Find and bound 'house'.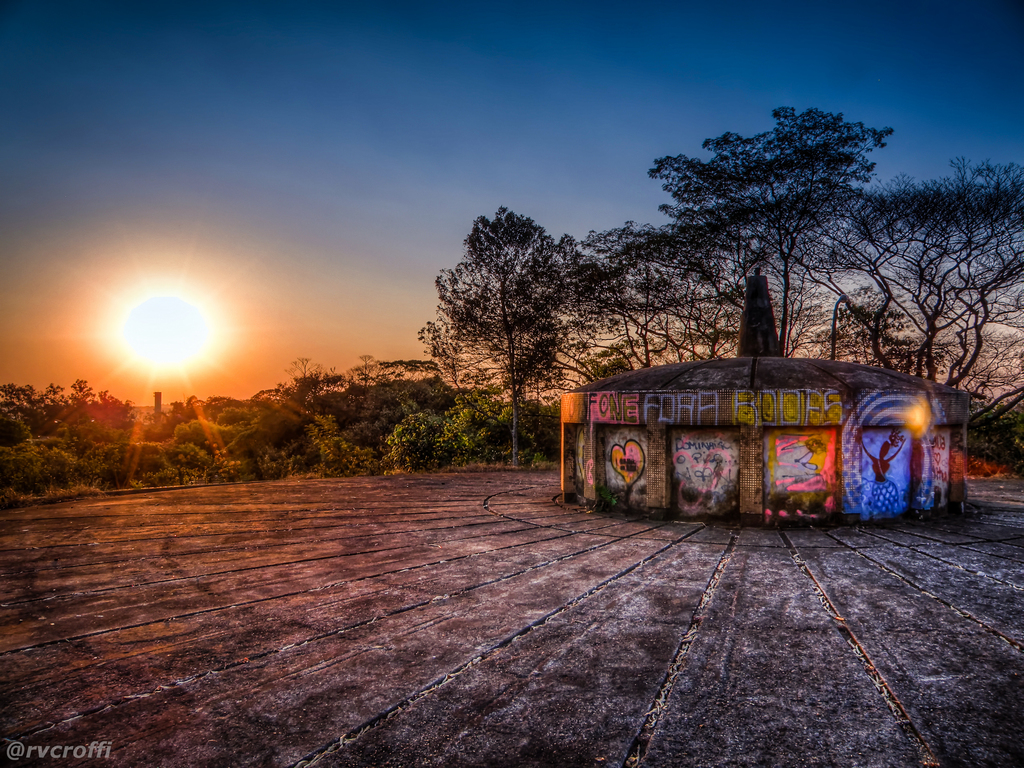
Bound: {"x1": 554, "y1": 340, "x2": 979, "y2": 516}.
